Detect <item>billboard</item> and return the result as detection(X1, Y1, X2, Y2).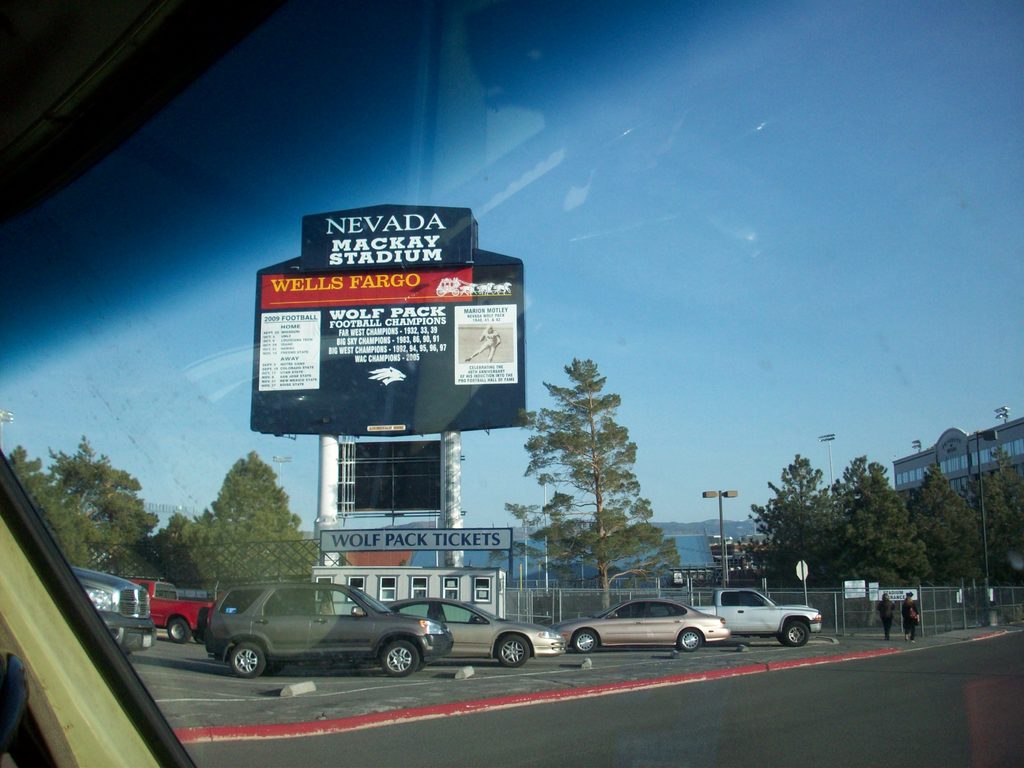
detection(322, 529, 515, 550).
